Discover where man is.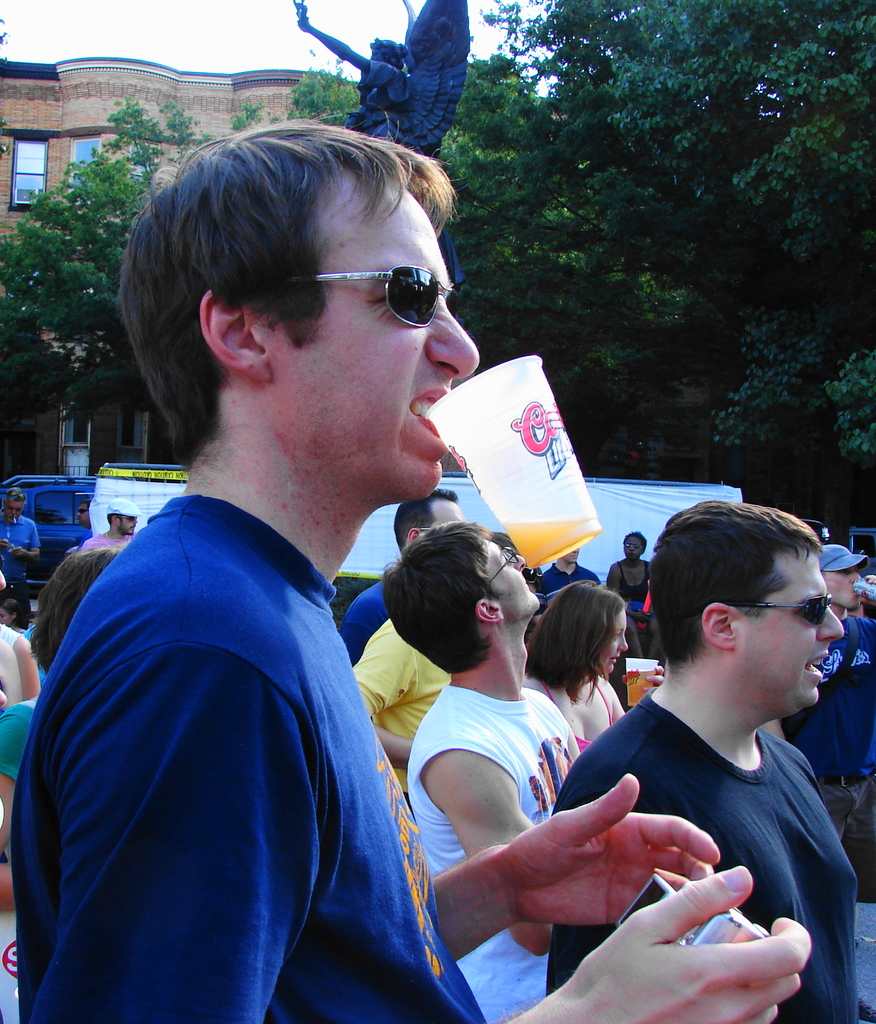
Discovered at bbox=(72, 496, 100, 545).
